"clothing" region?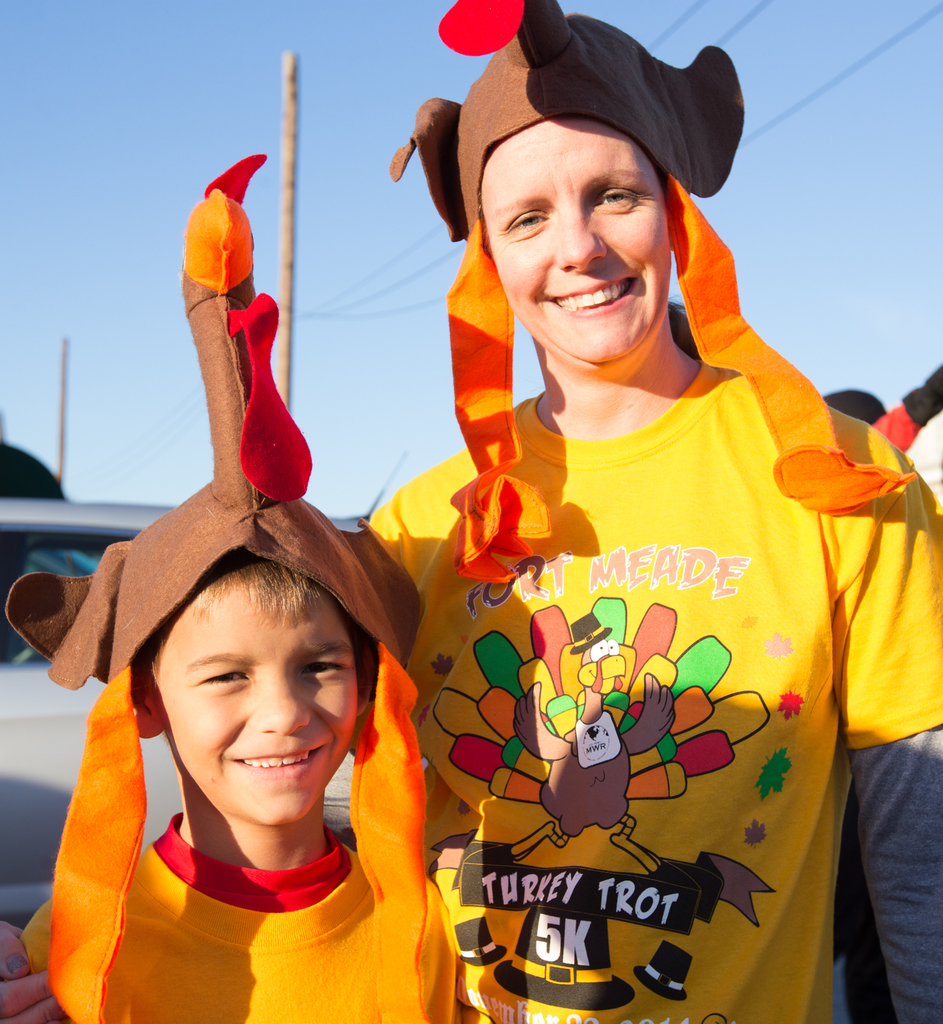
box(12, 814, 460, 1023)
